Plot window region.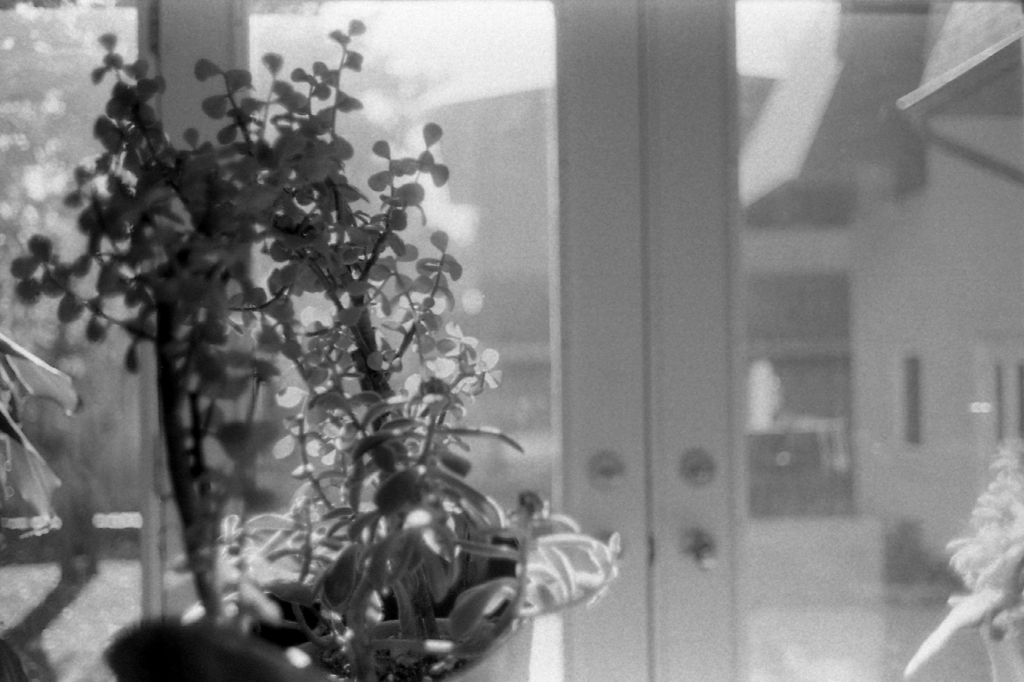
Plotted at [x1=900, y1=353, x2=925, y2=451].
